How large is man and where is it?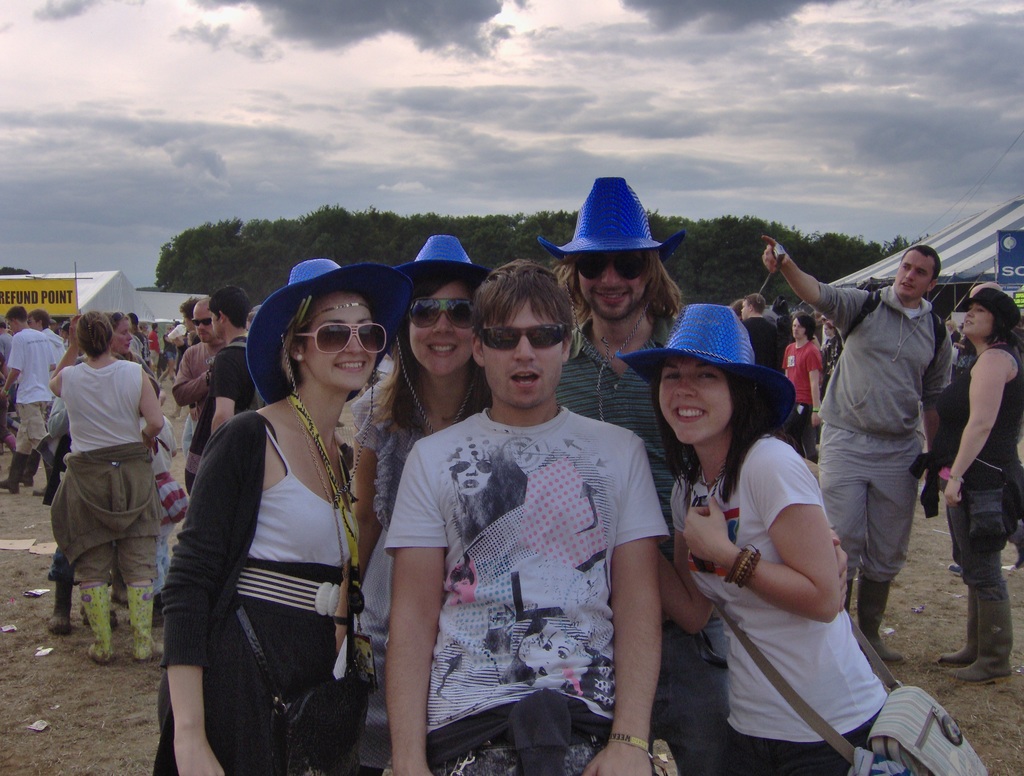
Bounding box: Rect(737, 291, 781, 365).
